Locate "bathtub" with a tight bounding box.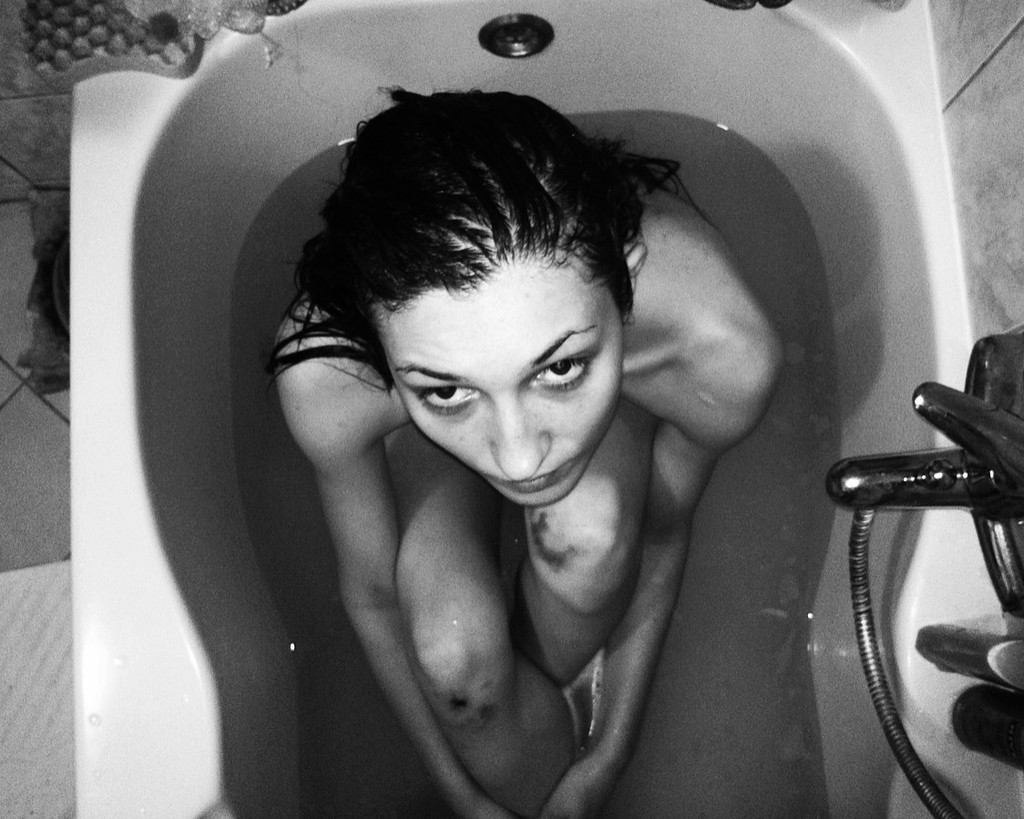
Rect(64, 0, 1019, 818).
